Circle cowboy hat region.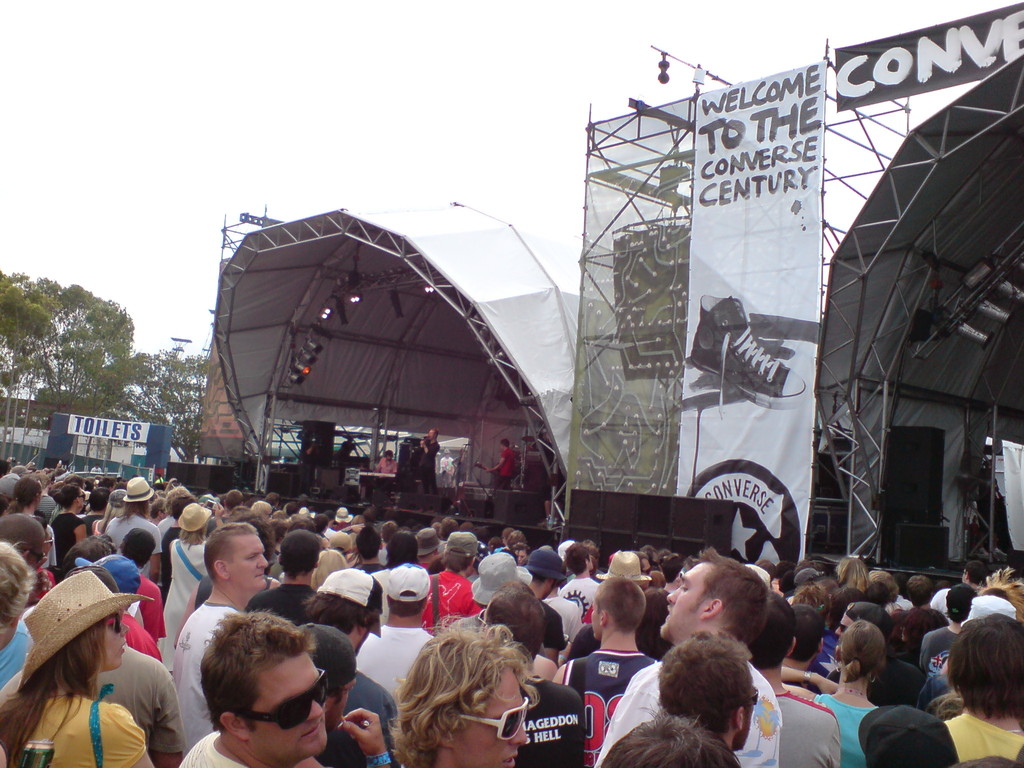
Region: rect(461, 549, 532, 613).
